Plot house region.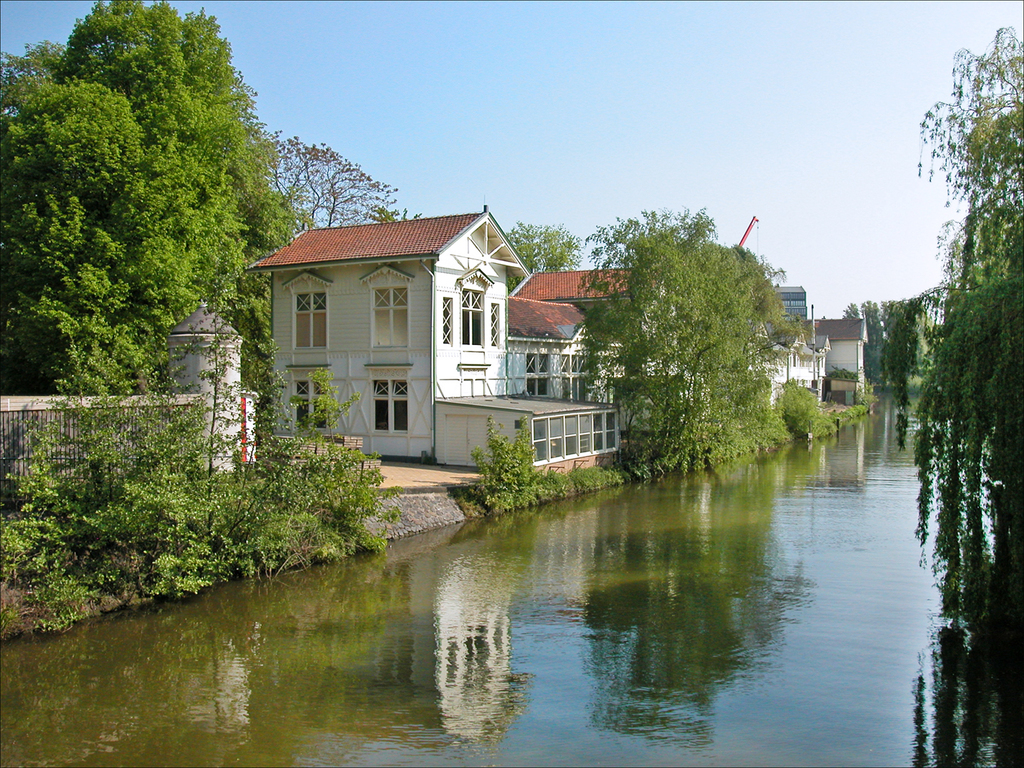
Plotted at bbox=(724, 284, 824, 428).
